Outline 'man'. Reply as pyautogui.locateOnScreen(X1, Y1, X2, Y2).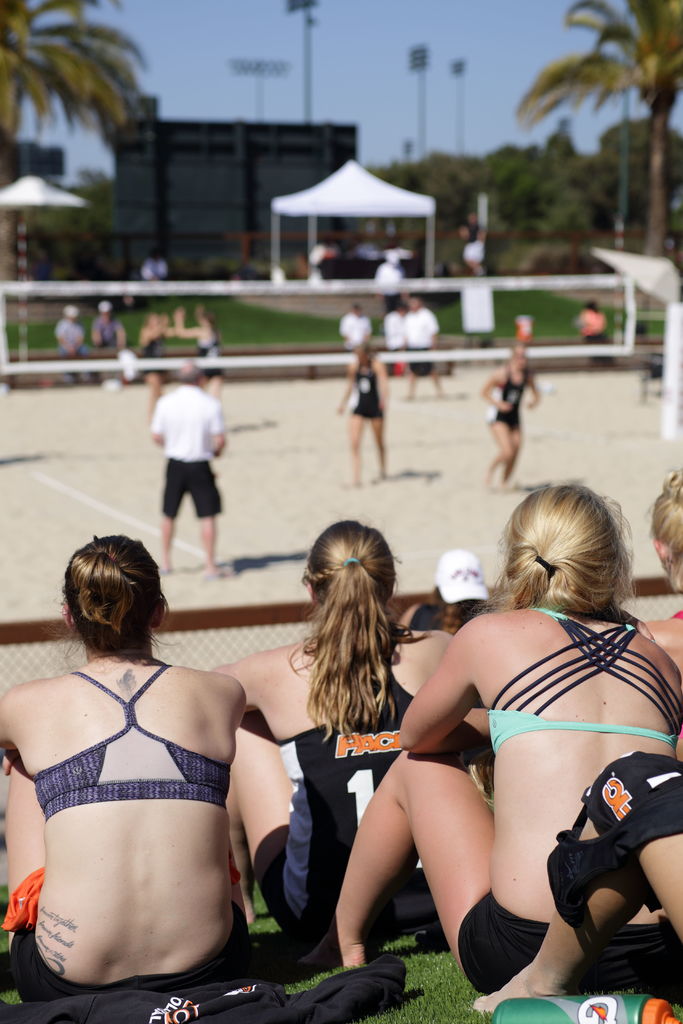
pyautogui.locateOnScreen(138, 355, 234, 584).
